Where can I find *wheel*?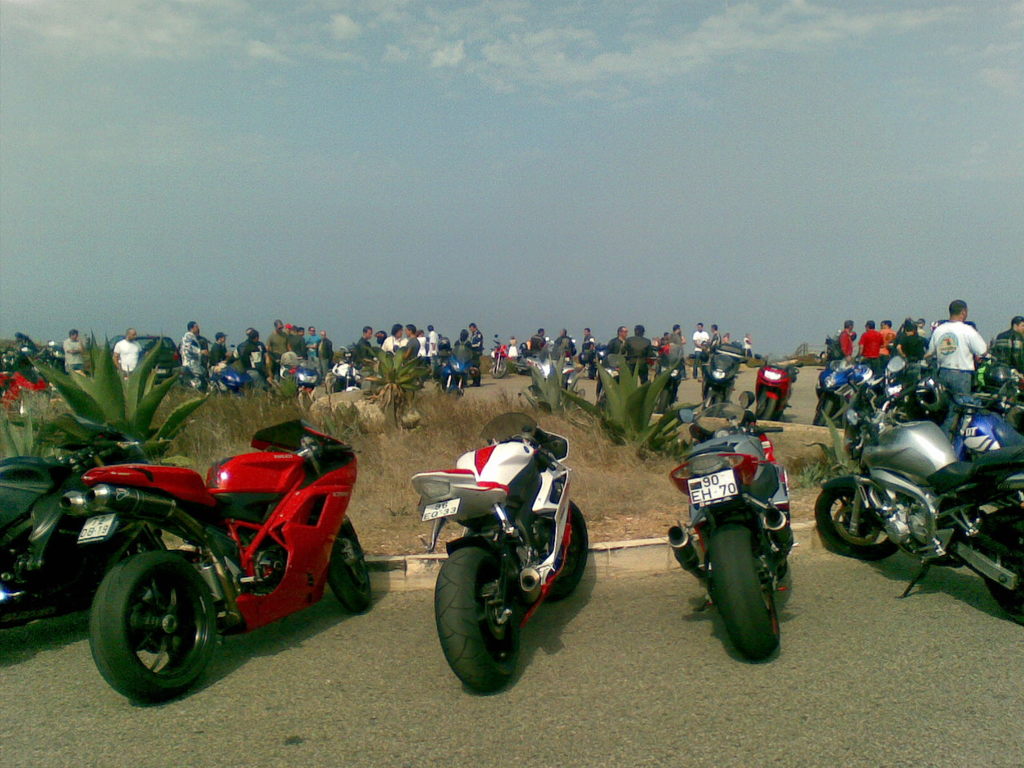
You can find it at BBox(488, 360, 509, 377).
